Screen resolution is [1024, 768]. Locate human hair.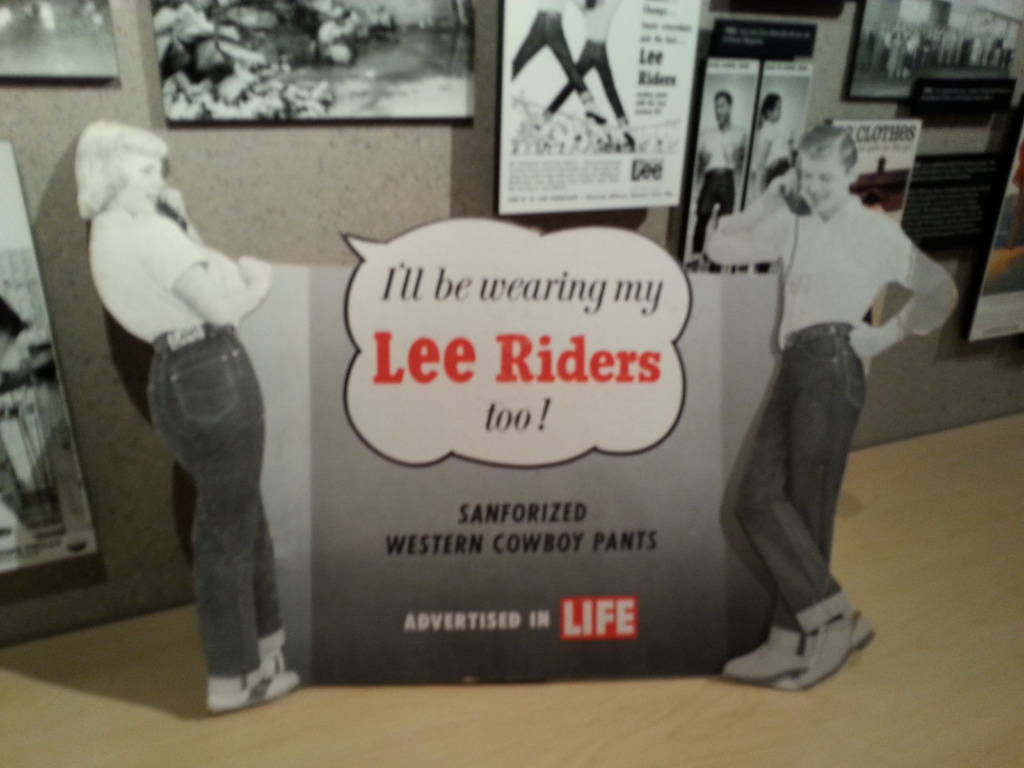
box(63, 120, 164, 221).
